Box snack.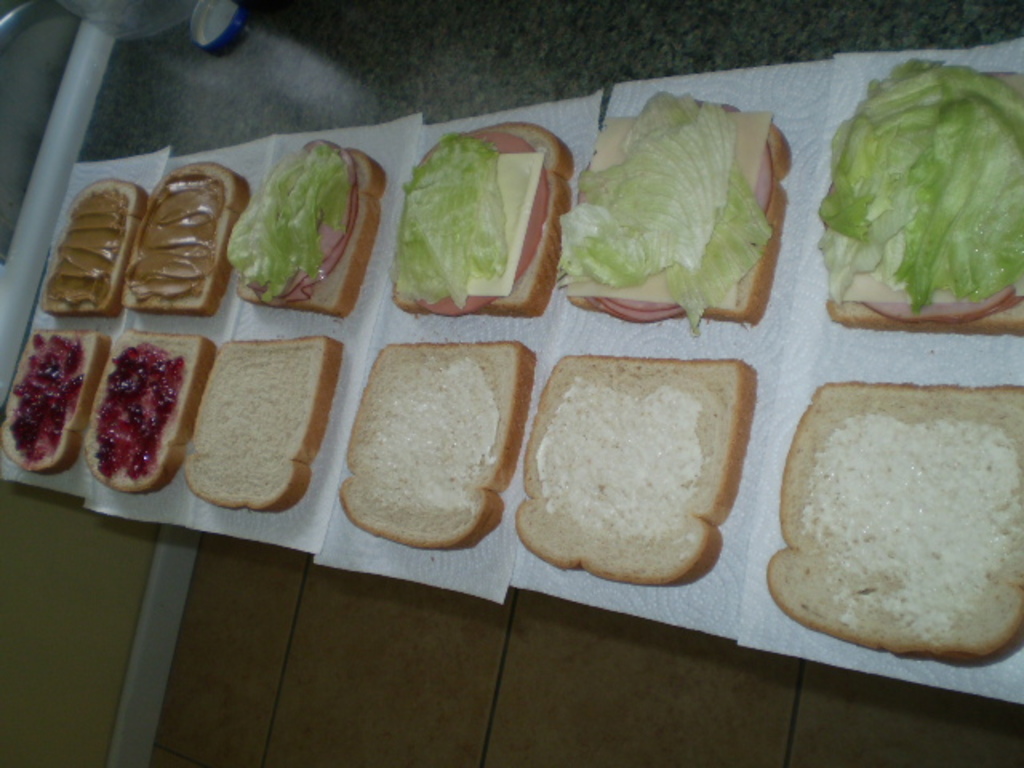
554 86 792 326.
